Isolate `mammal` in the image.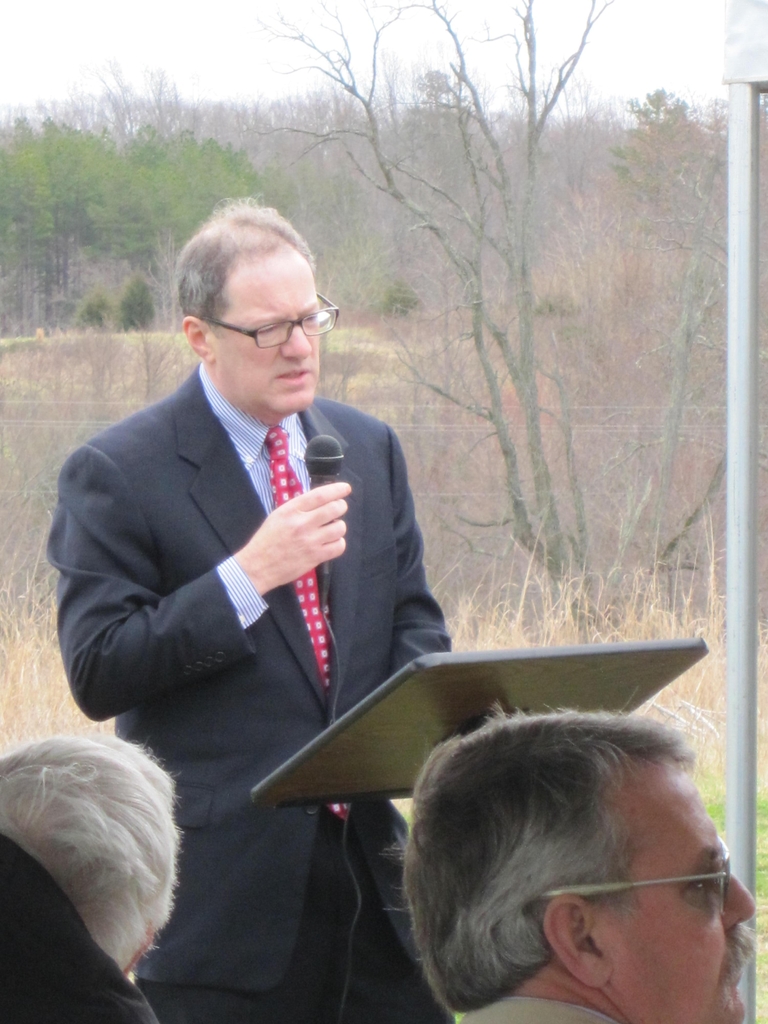
Isolated region: select_region(24, 188, 470, 1023).
